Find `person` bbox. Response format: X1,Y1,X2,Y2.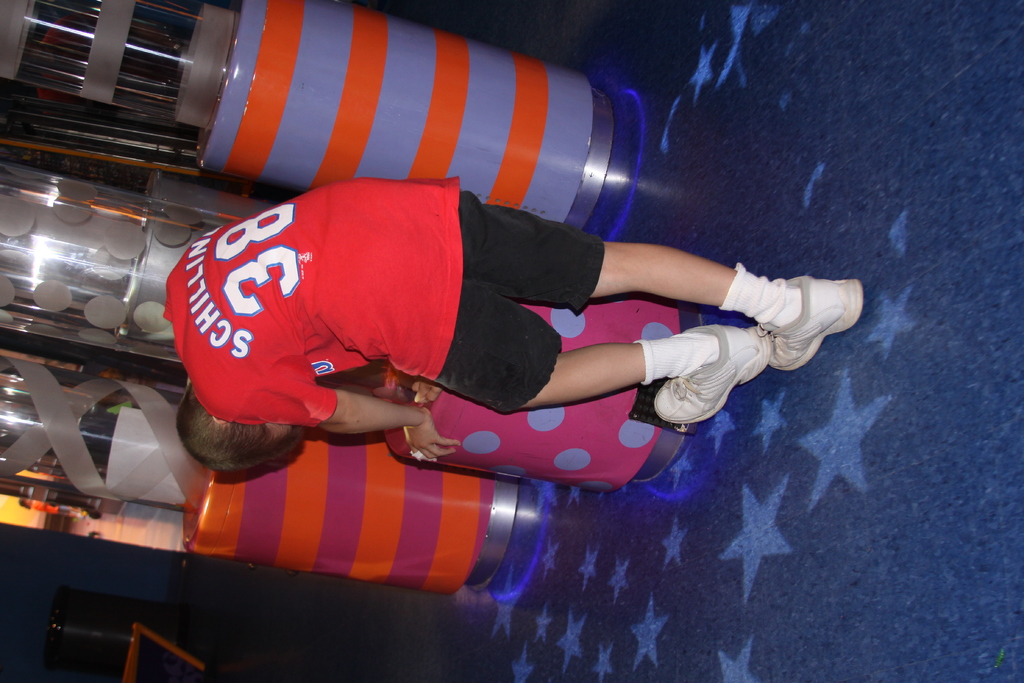
179,138,744,515.
